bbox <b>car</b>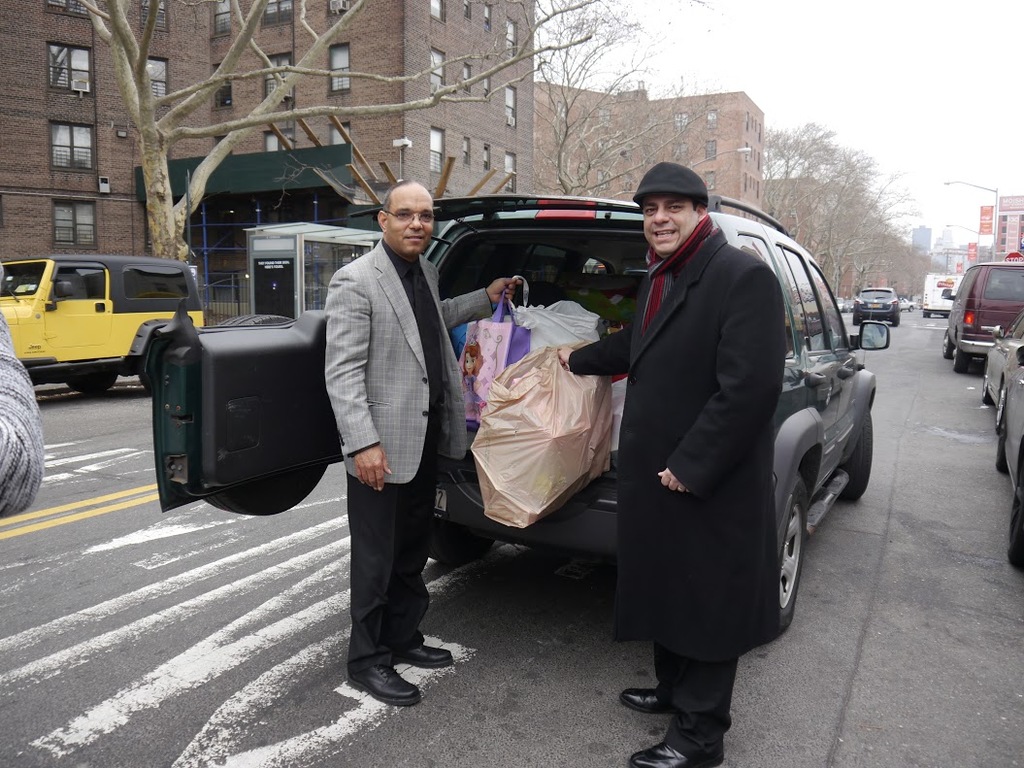
{"left": 988, "top": 344, "right": 1023, "bottom": 584}
